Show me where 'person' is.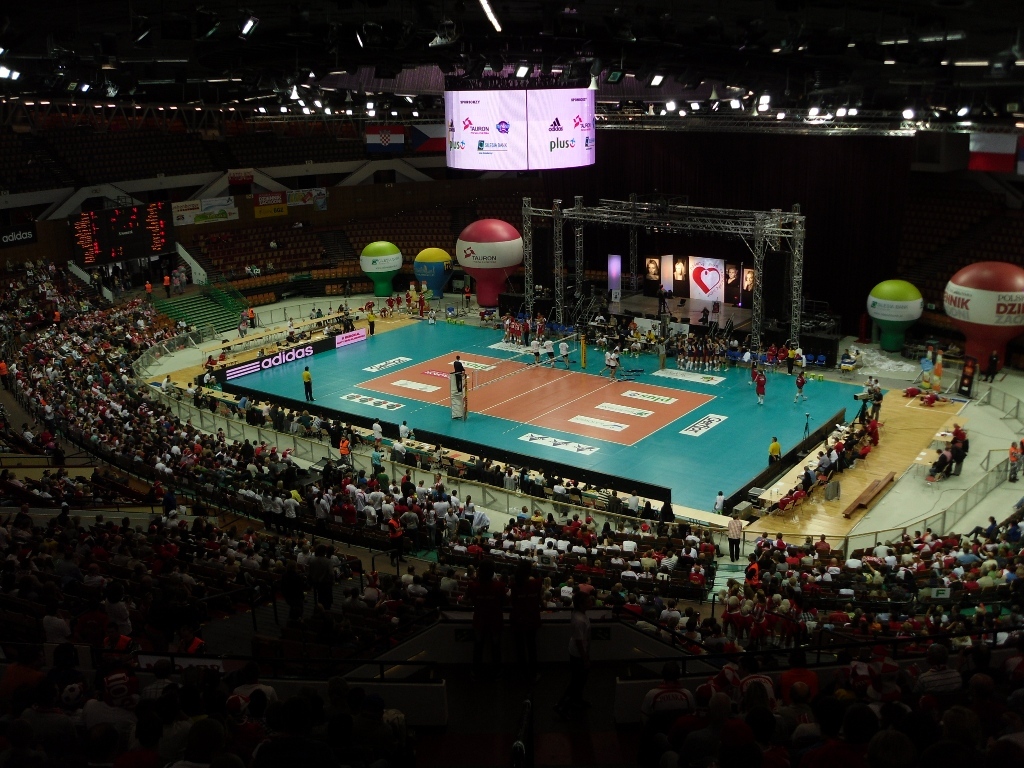
'person' is at 406,290,414,308.
